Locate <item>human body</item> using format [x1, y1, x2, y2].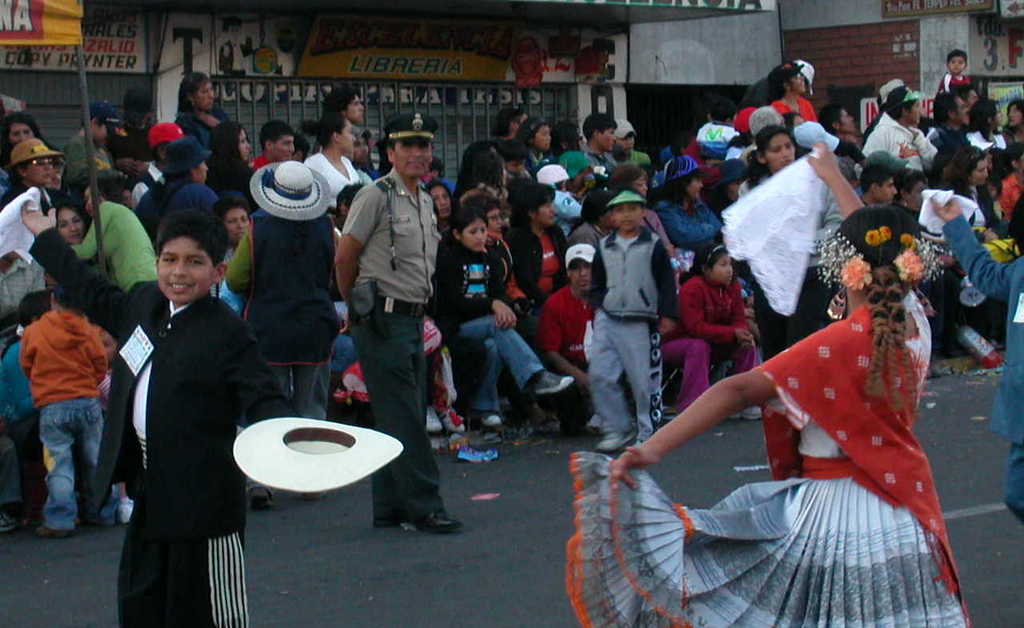
[899, 167, 934, 219].
